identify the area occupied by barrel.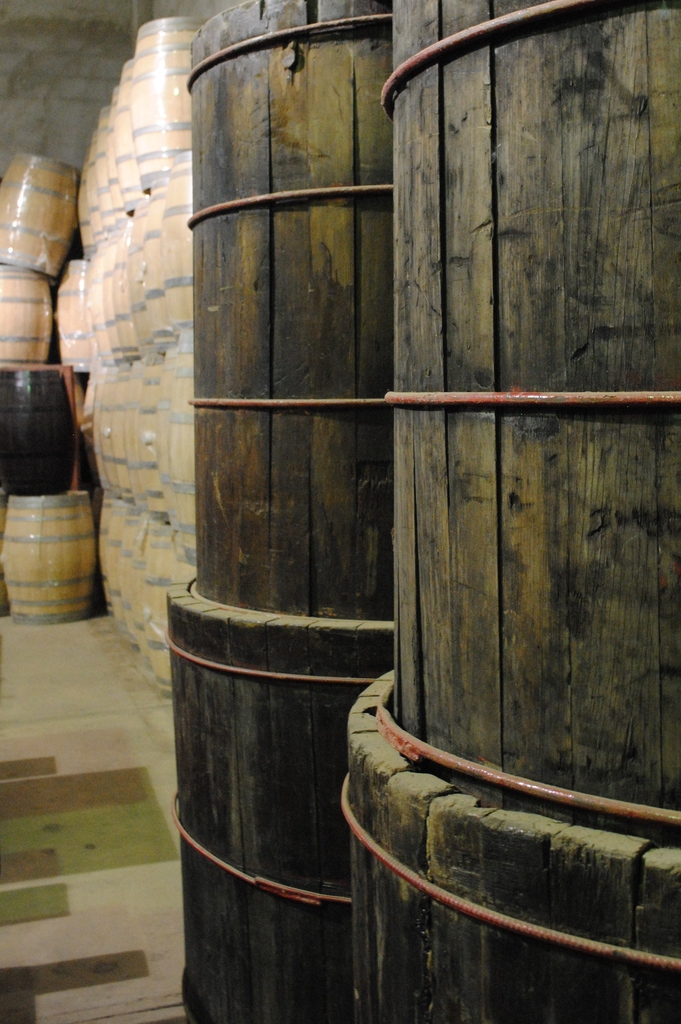
Area: [0, 261, 61, 368].
